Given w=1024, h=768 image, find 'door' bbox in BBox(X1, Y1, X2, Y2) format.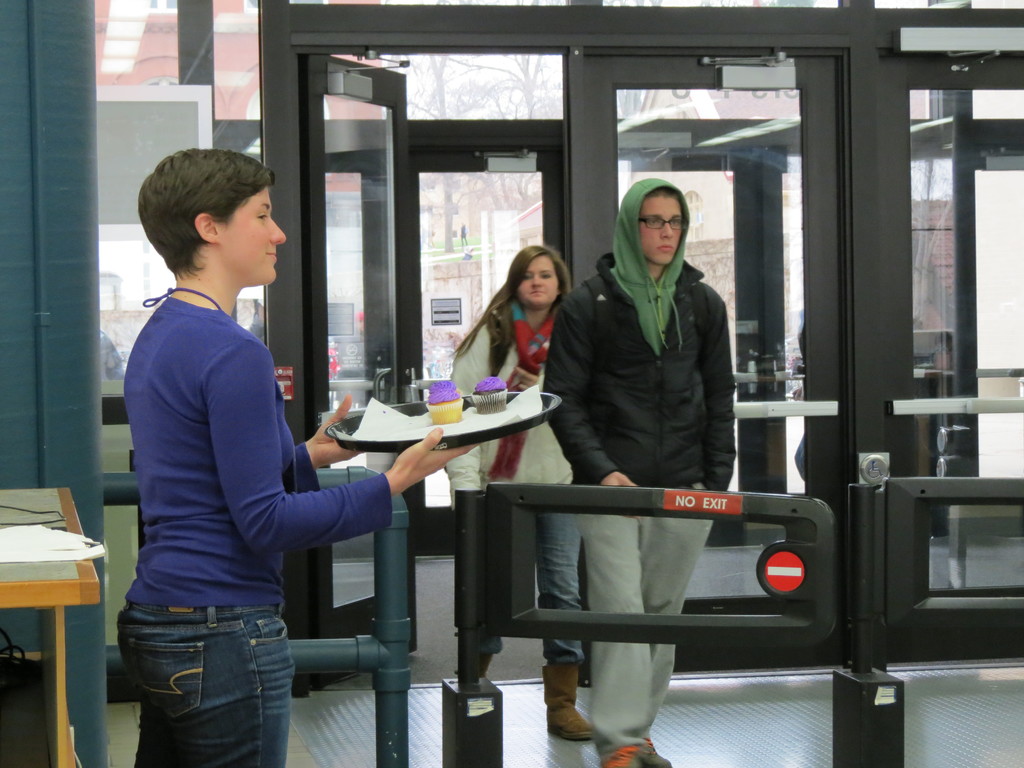
BBox(307, 58, 414, 645).
